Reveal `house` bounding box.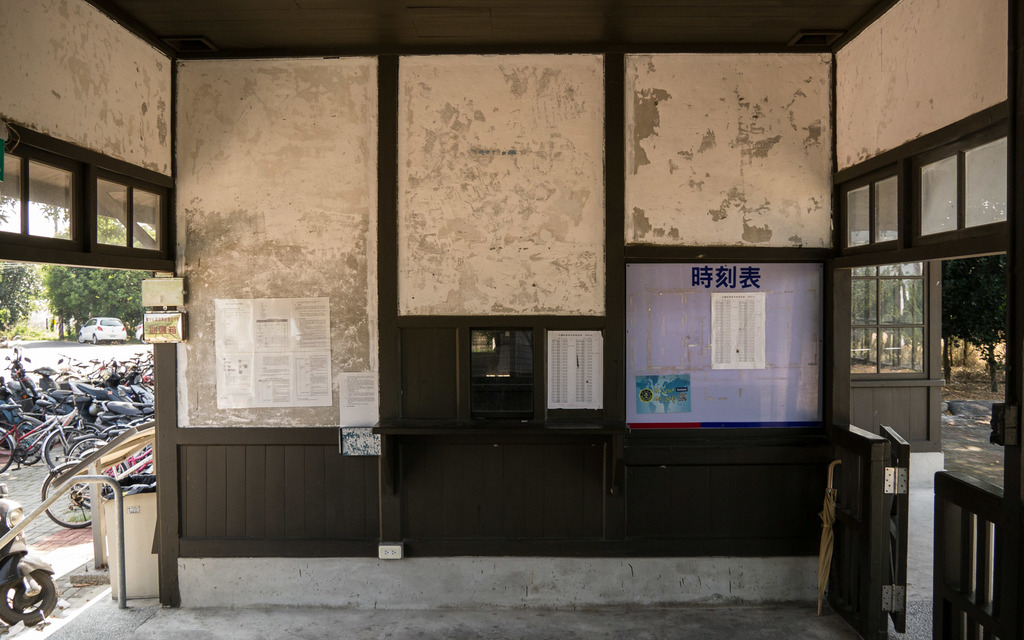
Revealed: BBox(0, 3, 1018, 639).
